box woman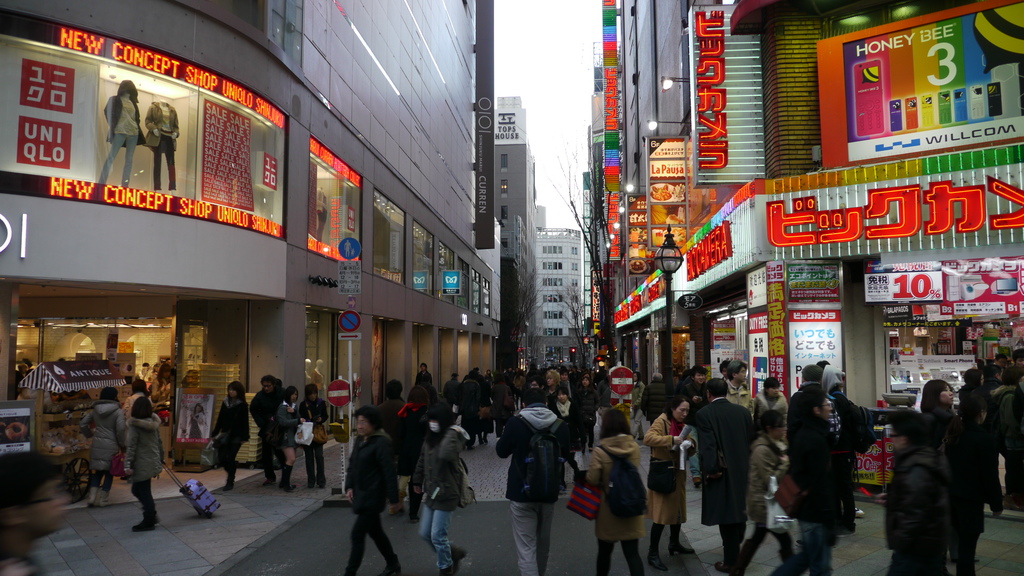
<region>724, 406, 798, 575</region>
